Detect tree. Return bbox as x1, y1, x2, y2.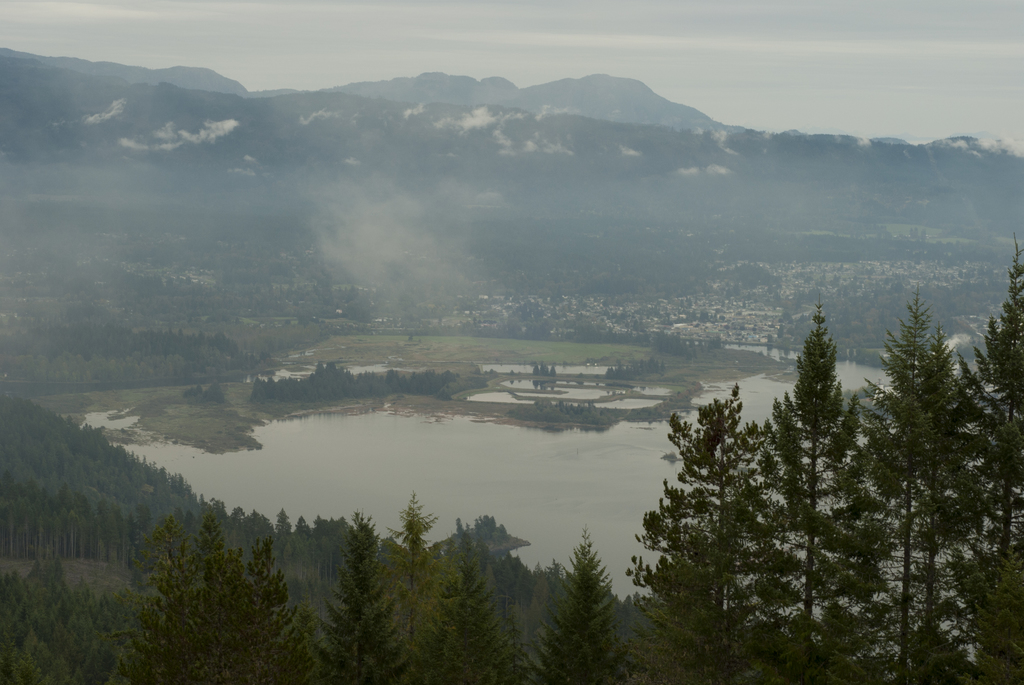
533, 537, 634, 684.
